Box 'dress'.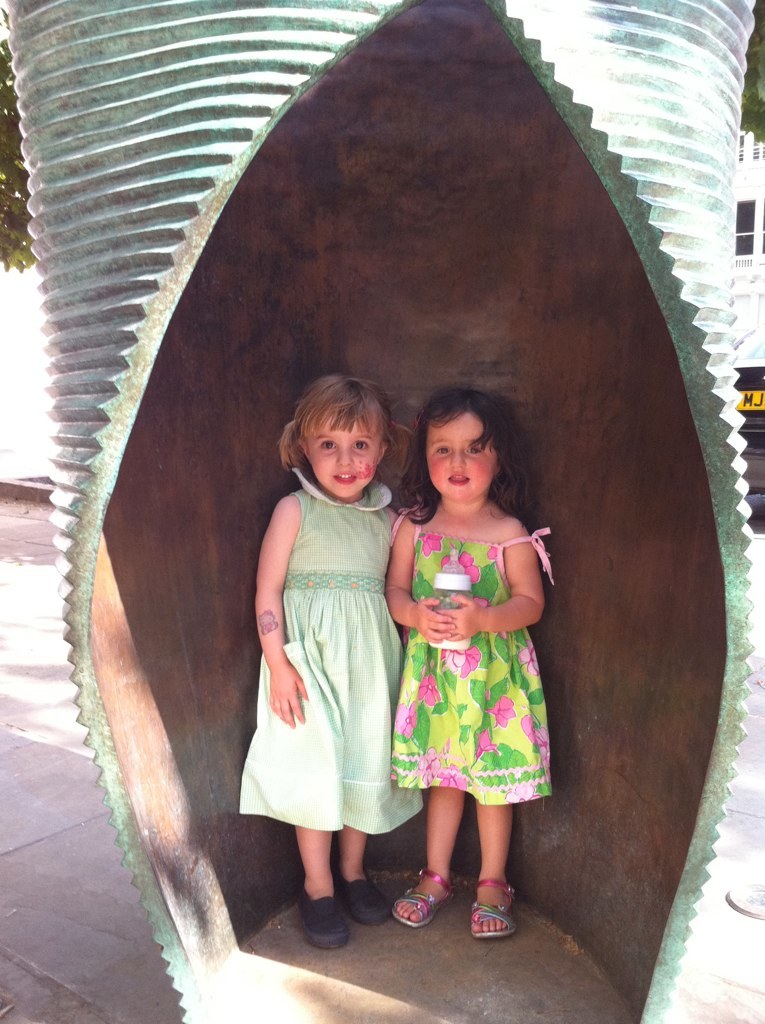
<region>244, 461, 428, 829</region>.
